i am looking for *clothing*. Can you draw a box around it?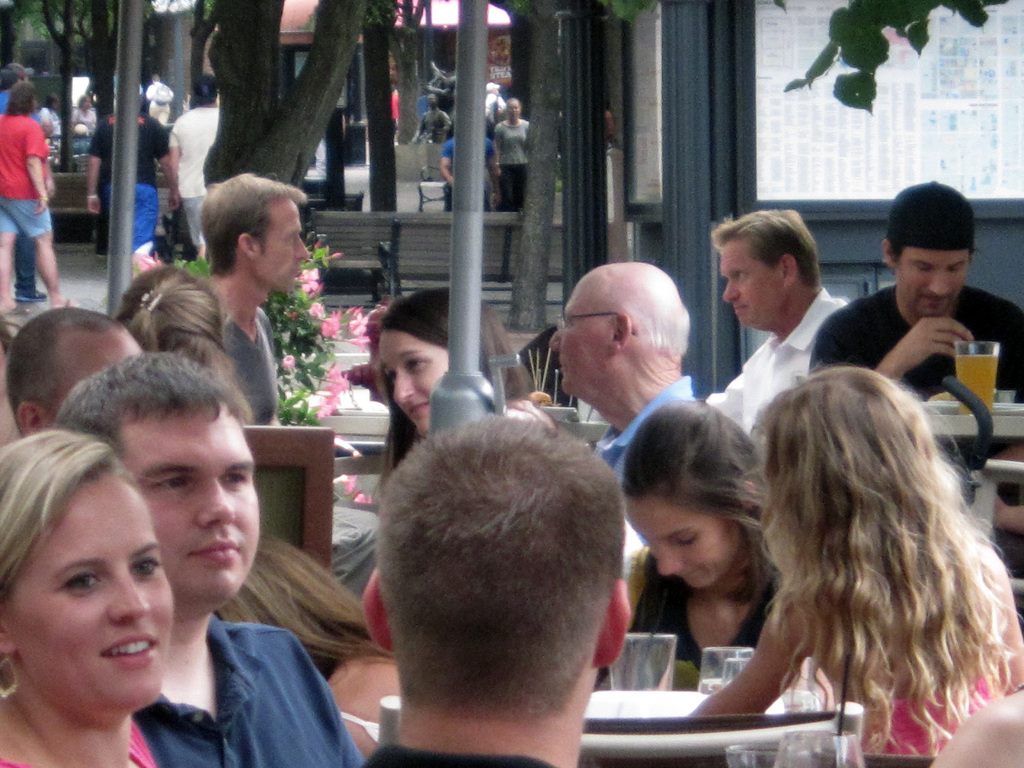
Sure, the bounding box is 355 740 570 767.
